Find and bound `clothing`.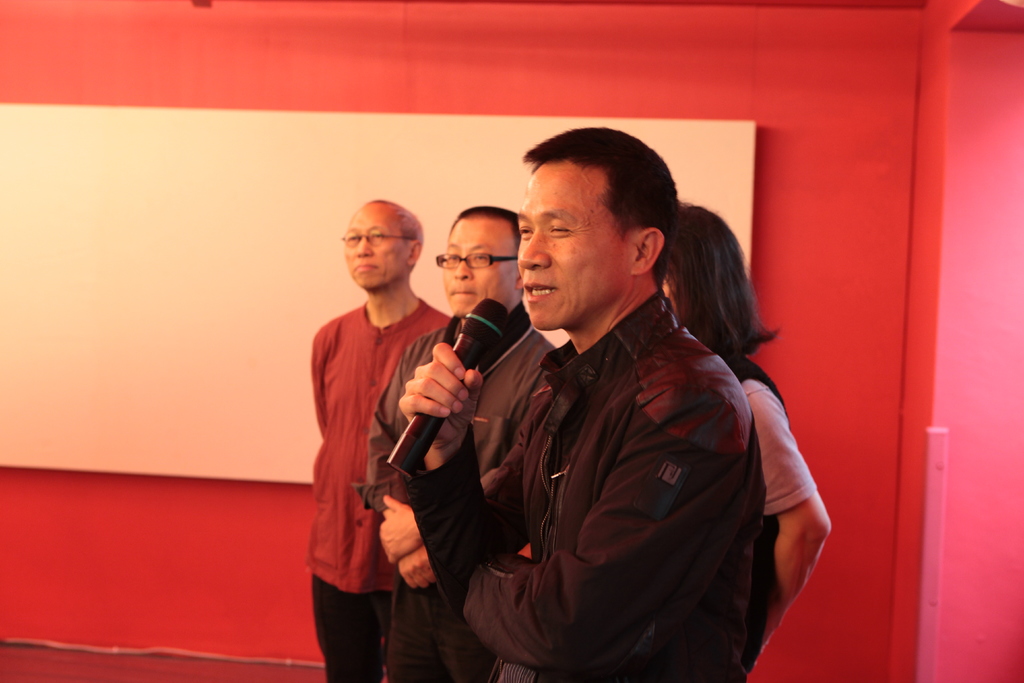
Bound: bbox(301, 295, 451, 682).
